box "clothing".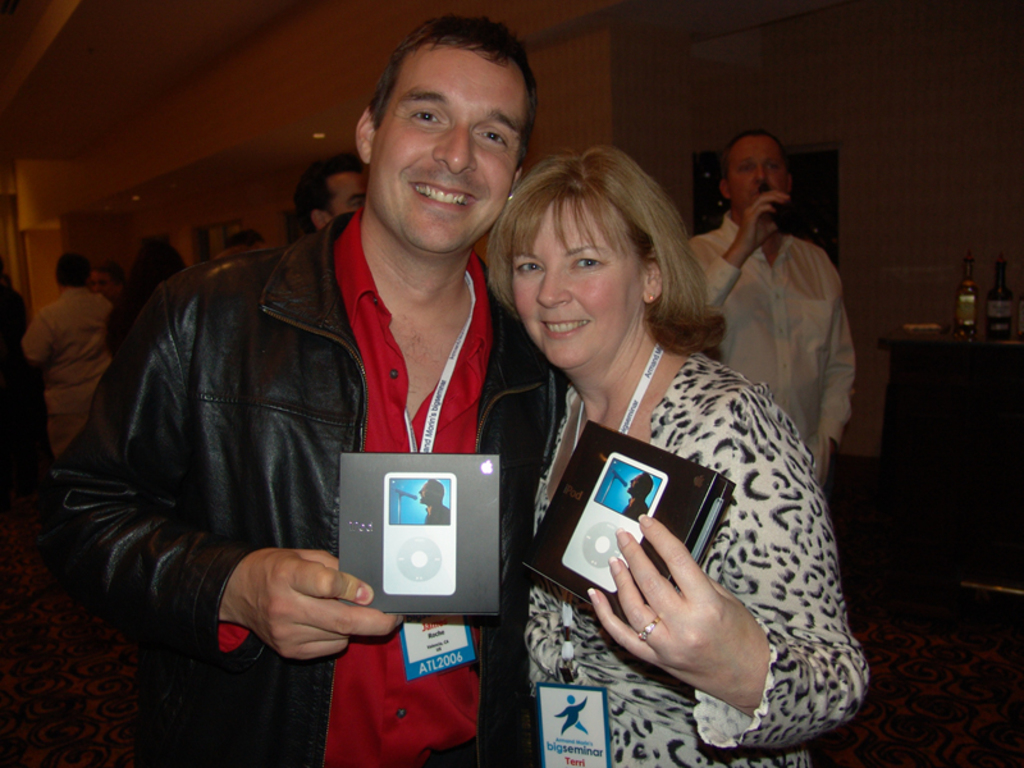
<box>19,195,561,767</box>.
